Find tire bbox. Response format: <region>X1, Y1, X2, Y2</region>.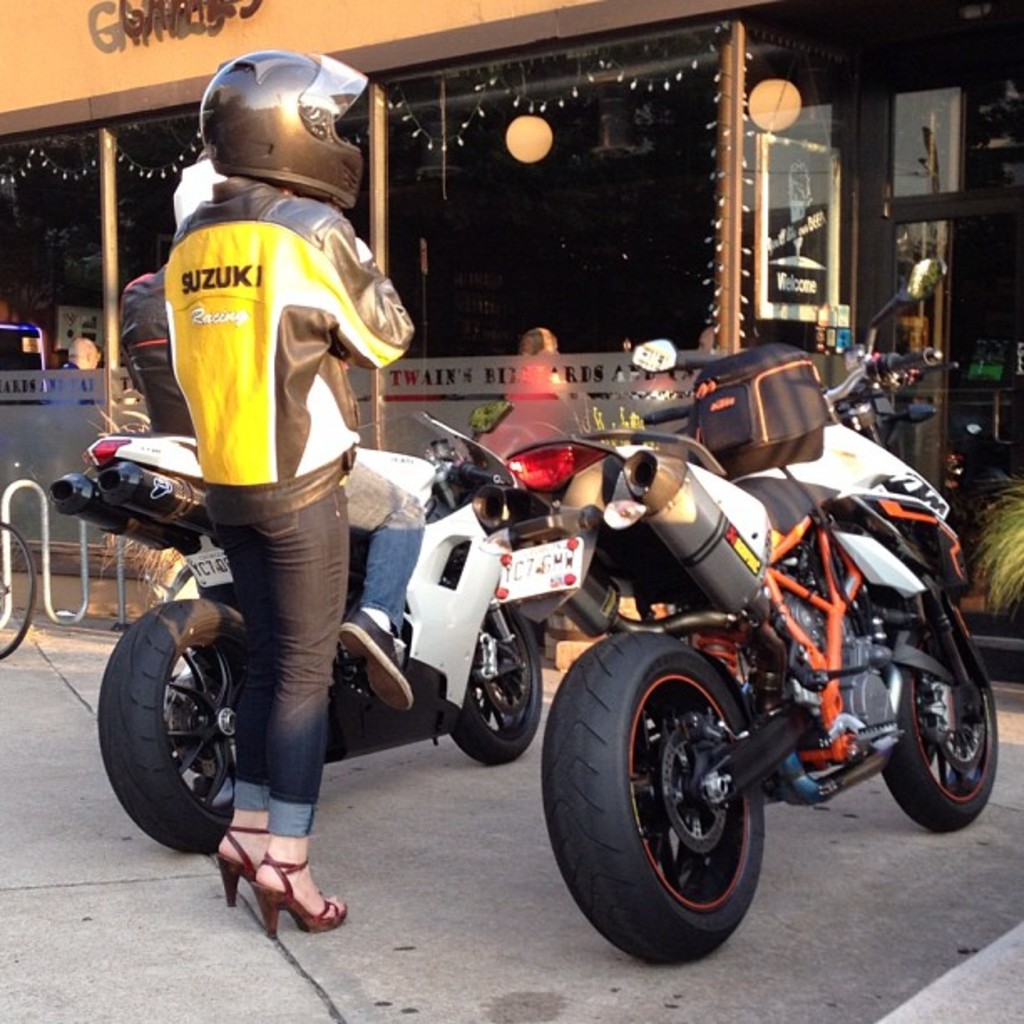
<region>0, 514, 38, 664</region>.
